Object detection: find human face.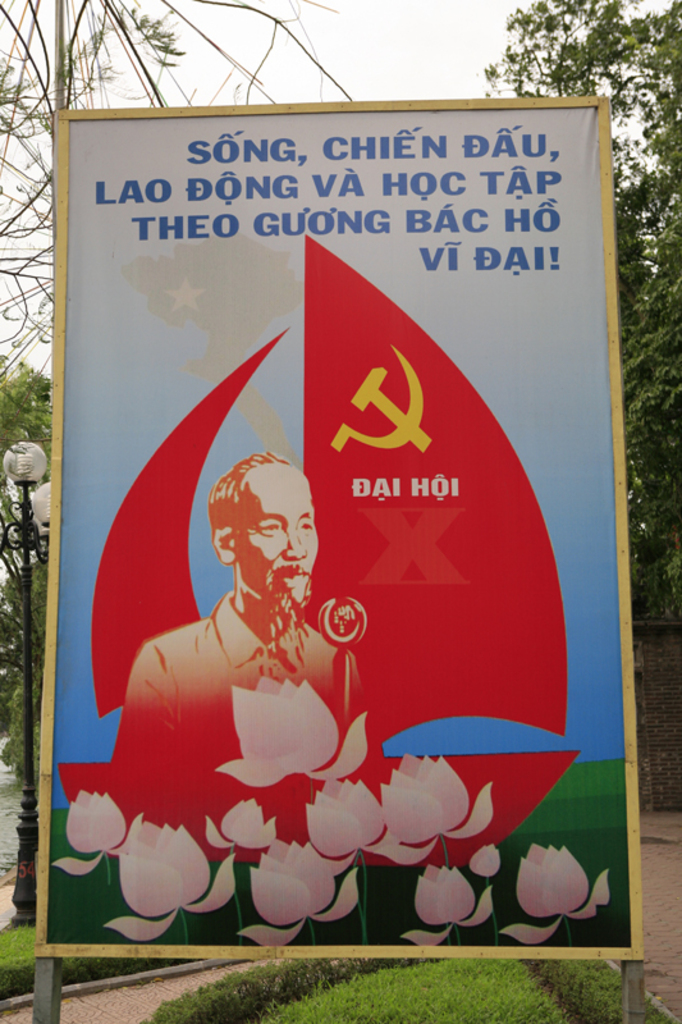
[233, 468, 319, 609].
